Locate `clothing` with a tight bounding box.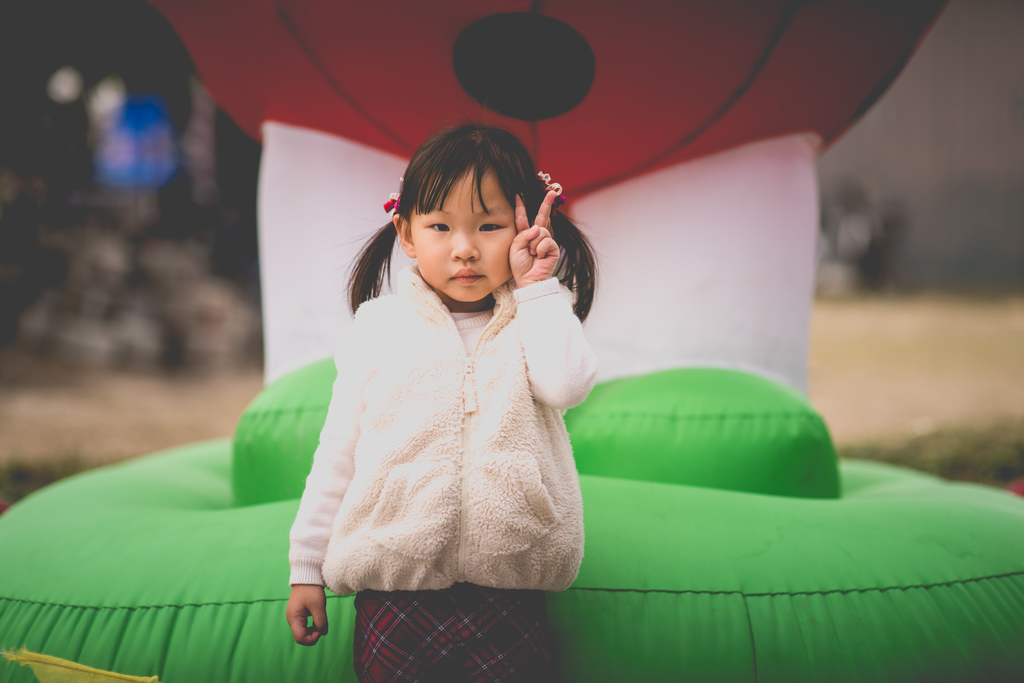
<region>285, 215, 606, 628</region>.
